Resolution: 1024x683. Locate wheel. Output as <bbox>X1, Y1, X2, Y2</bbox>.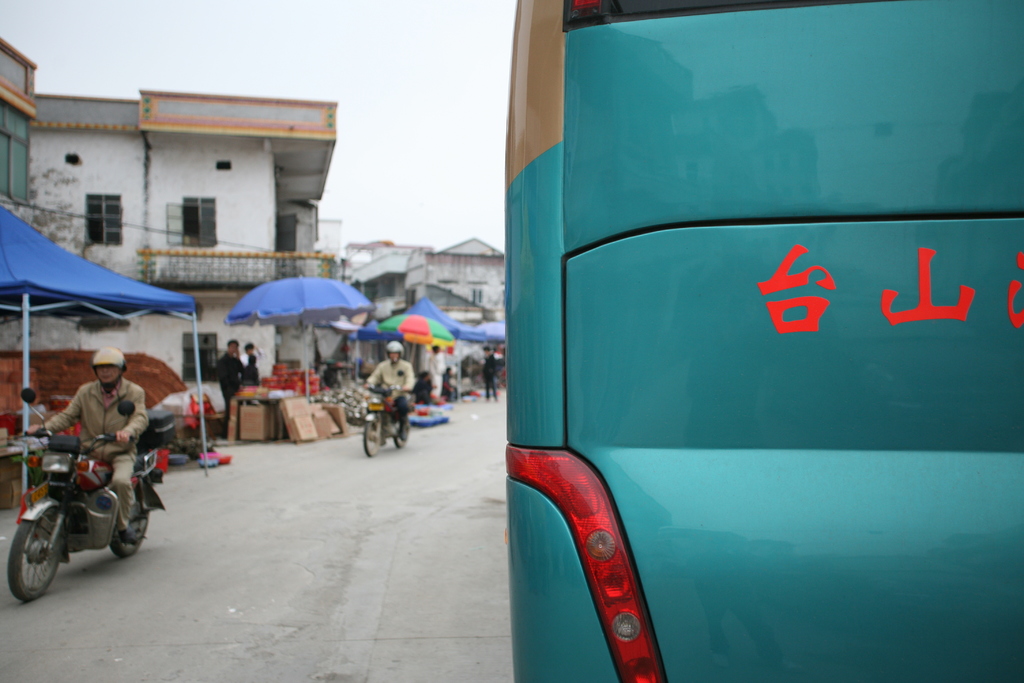
<bbox>394, 427, 410, 451</bbox>.
